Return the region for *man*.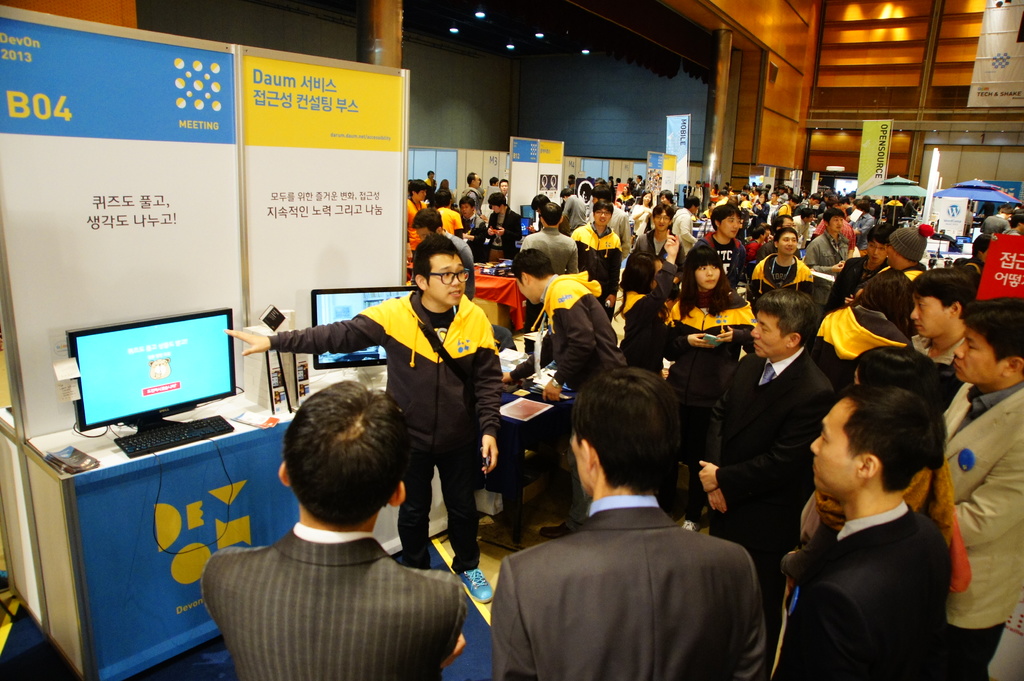
bbox=[486, 172, 502, 187].
